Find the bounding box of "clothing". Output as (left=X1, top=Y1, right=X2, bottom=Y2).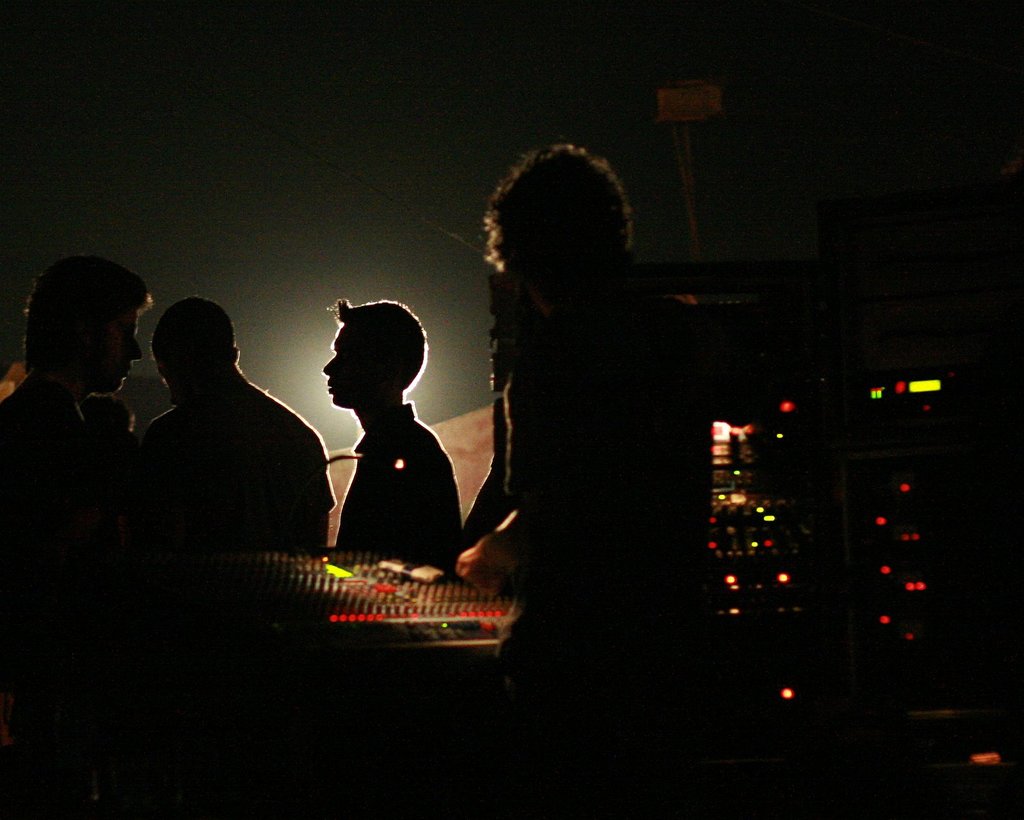
(left=299, top=345, right=459, bottom=566).
